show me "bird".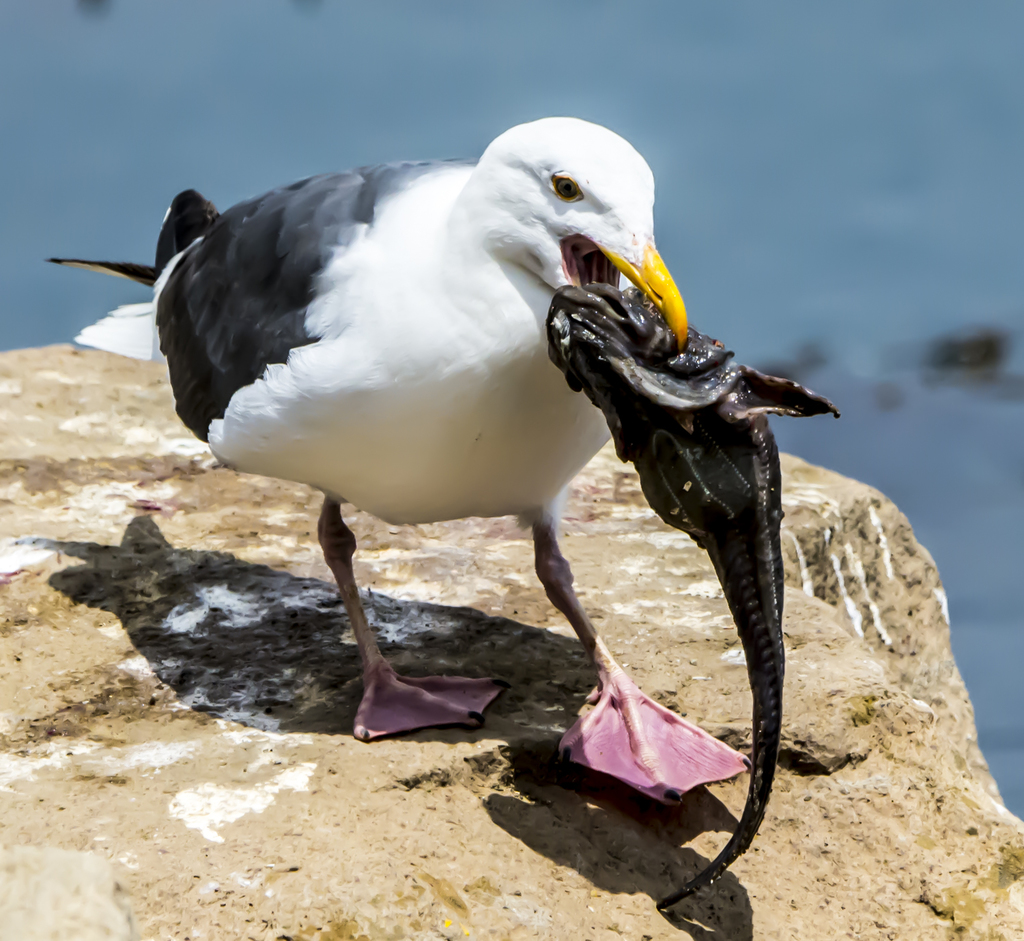
"bird" is here: [44, 112, 757, 819].
